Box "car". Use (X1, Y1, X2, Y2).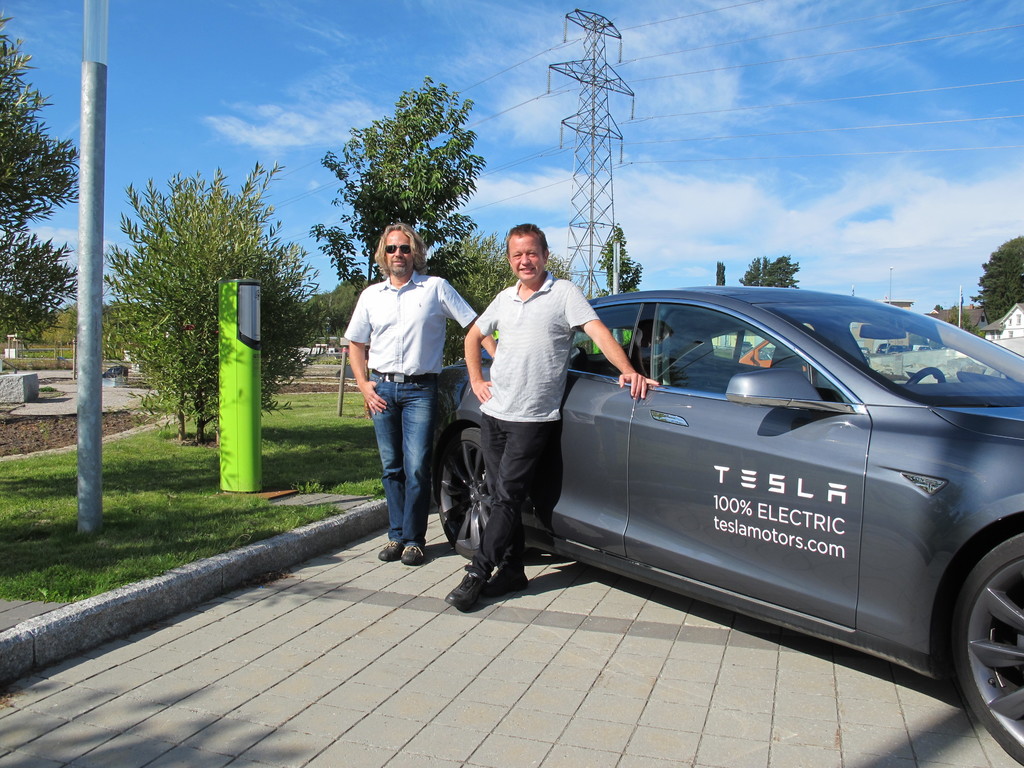
(435, 283, 1023, 767).
